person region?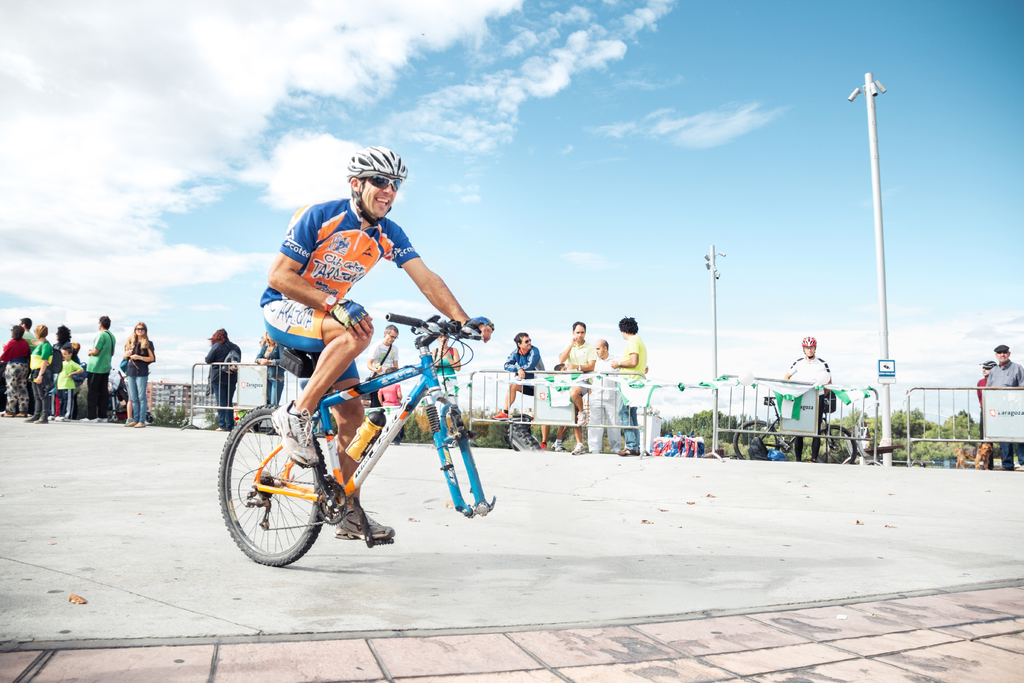
<box>203,328,243,432</box>
